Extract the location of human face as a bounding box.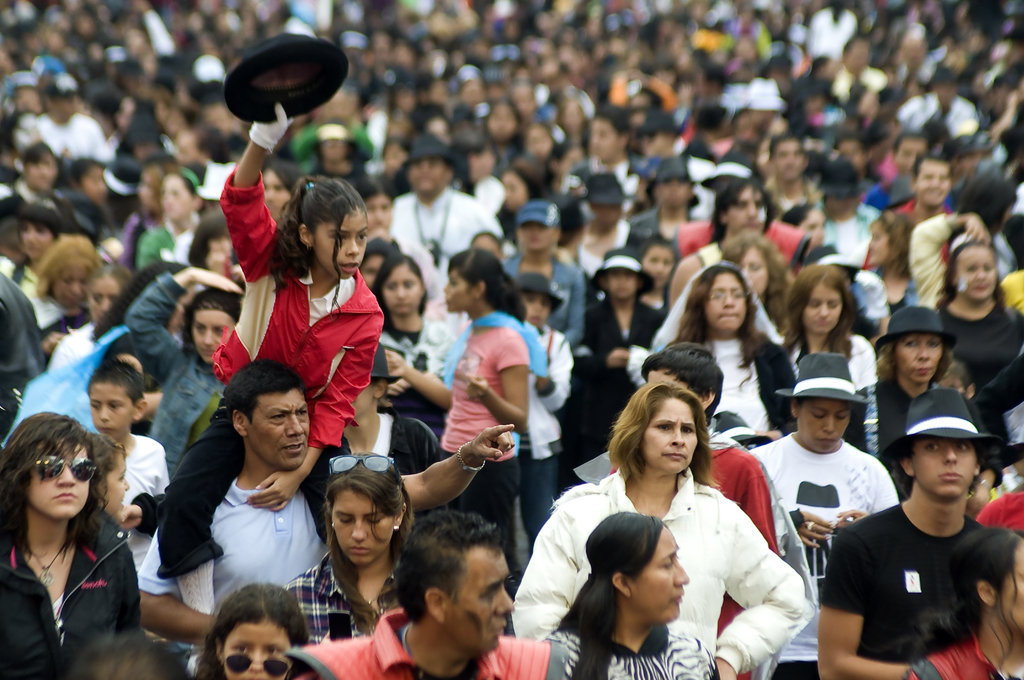
BBox(704, 273, 746, 328).
